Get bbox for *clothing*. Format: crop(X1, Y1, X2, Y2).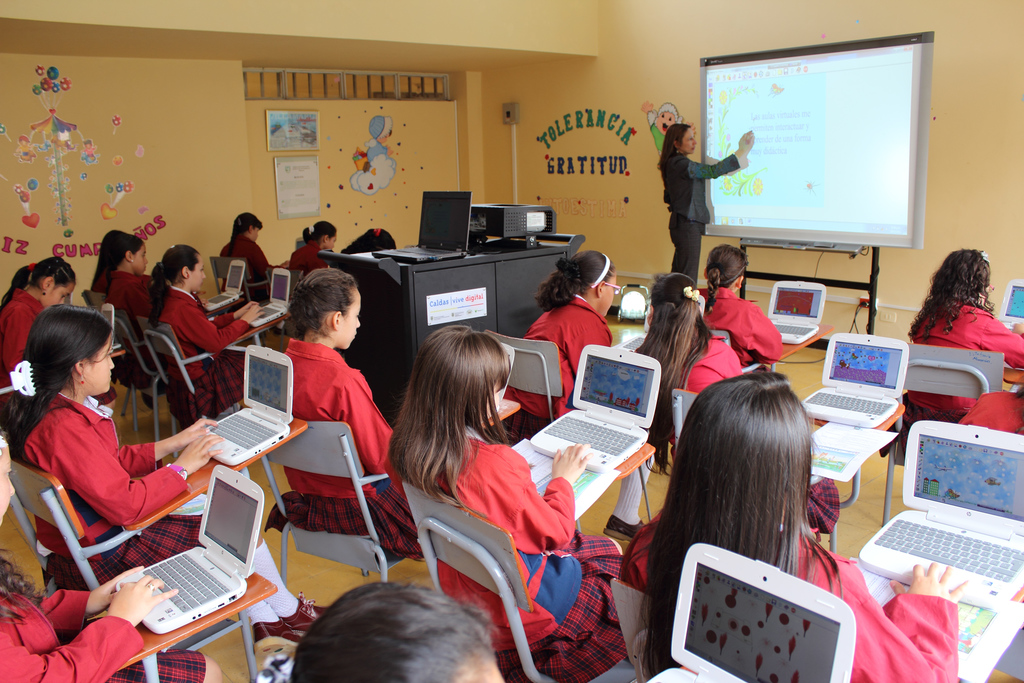
crop(287, 243, 339, 281).
